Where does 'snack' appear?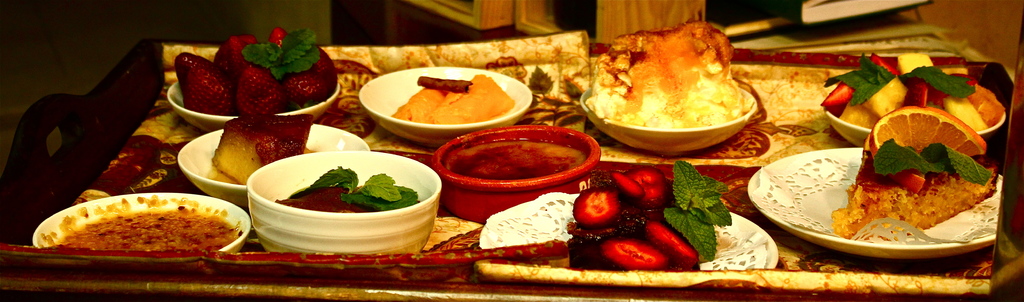
Appears at crop(209, 110, 316, 183).
